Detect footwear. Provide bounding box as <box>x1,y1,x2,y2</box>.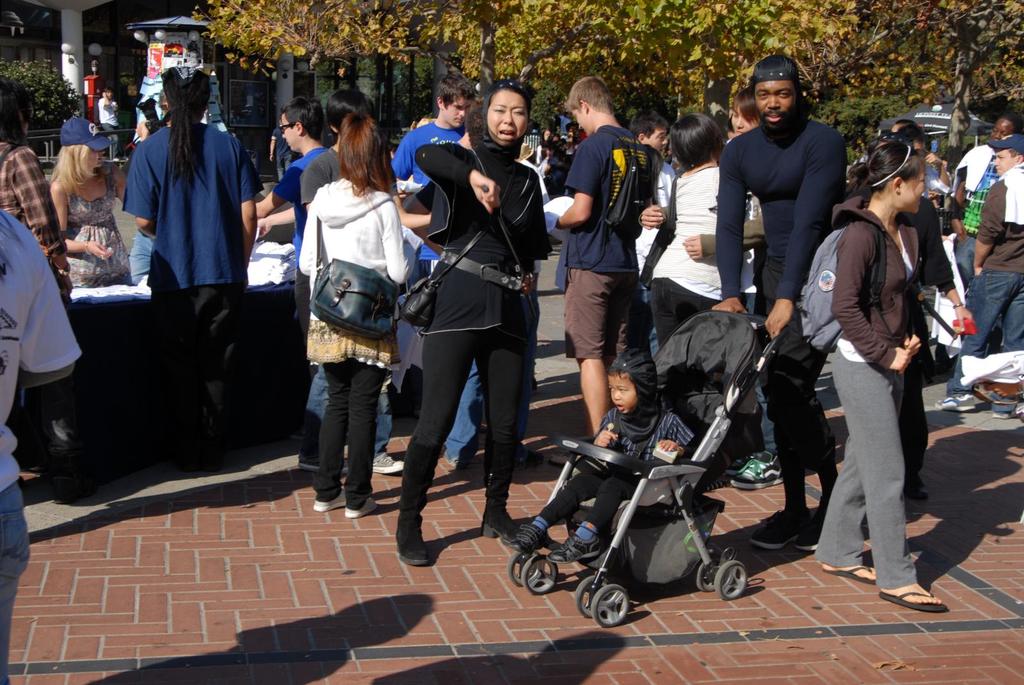
<box>389,436,442,565</box>.
